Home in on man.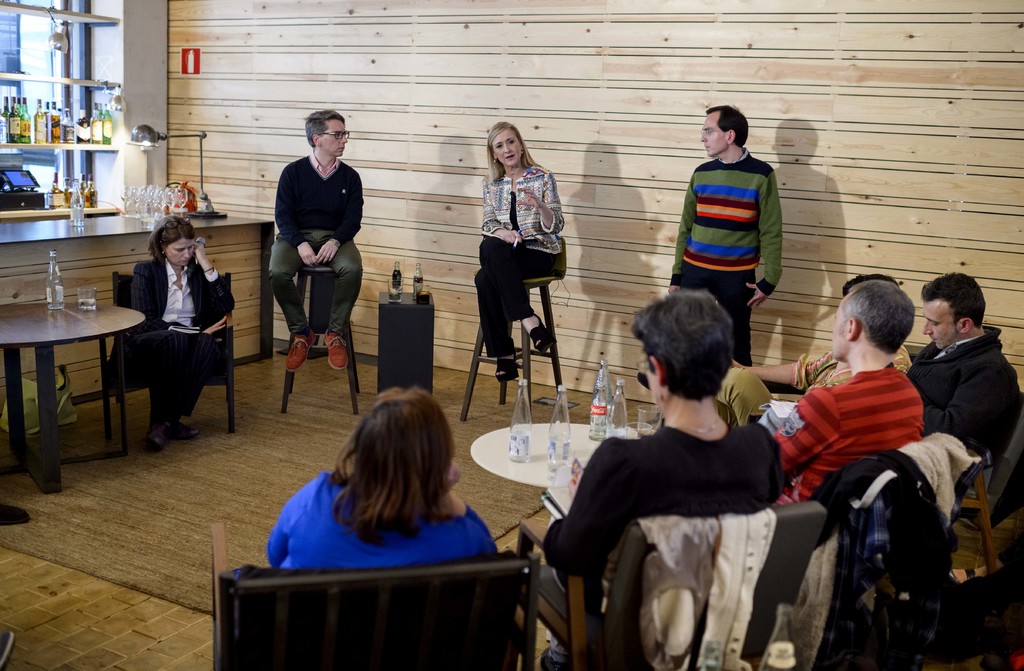
Homed in at {"left": 909, "top": 272, "right": 1018, "bottom": 496}.
